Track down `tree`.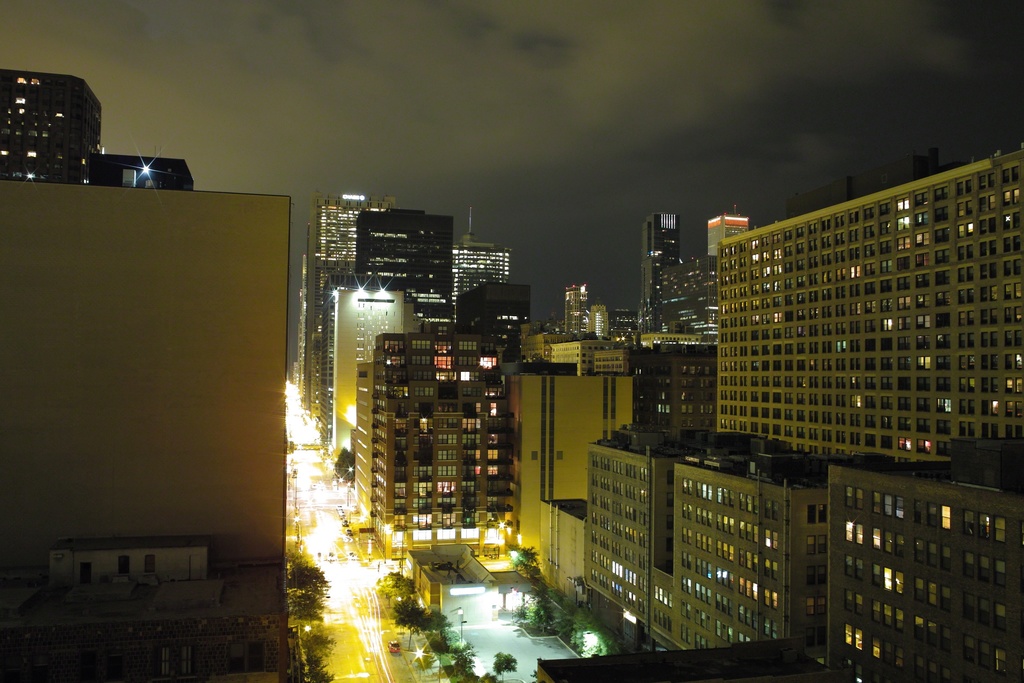
Tracked to [330,427,355,505].
